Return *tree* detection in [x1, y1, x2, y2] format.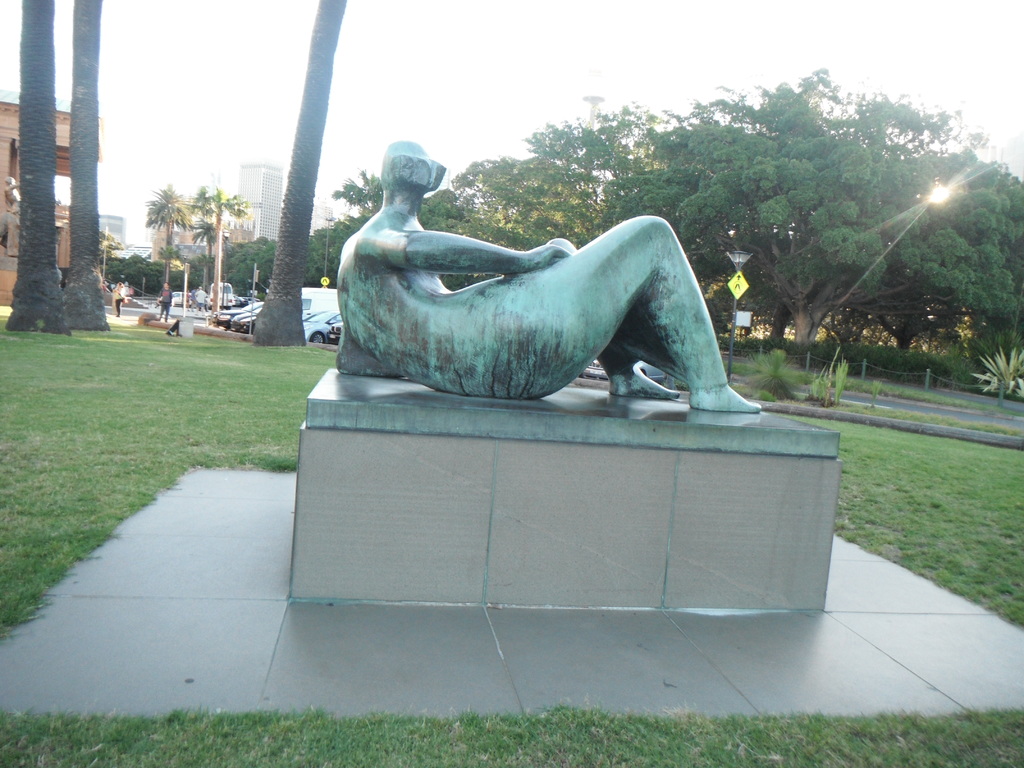
[407, 186, 513, 289].
